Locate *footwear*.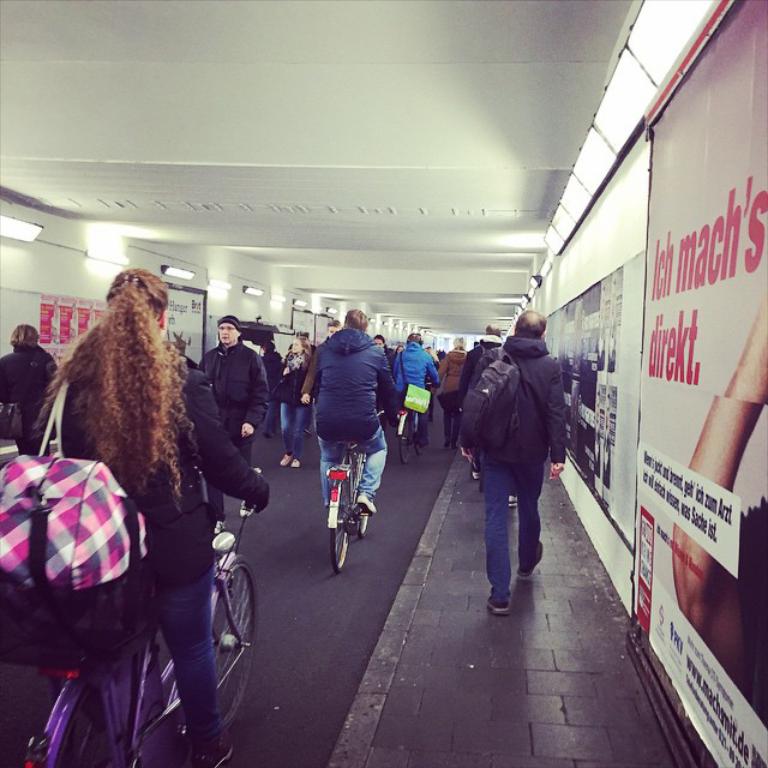
Bounding box: x1=484, y1=595, x2=510, y2=617.
